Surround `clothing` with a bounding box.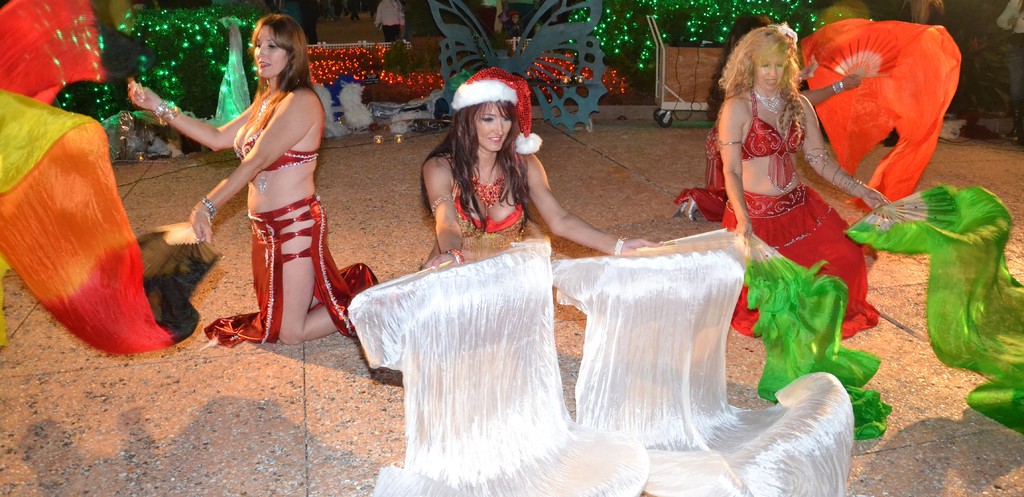
231:117:323:176.
